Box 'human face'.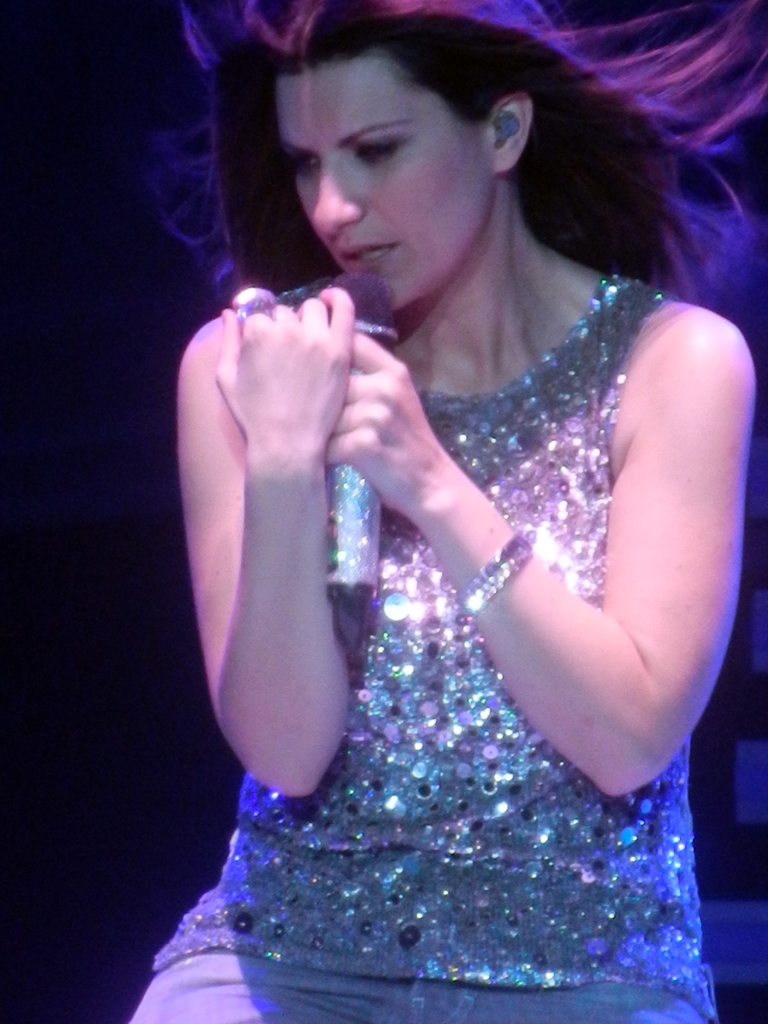
BBox(281, 50, 496, 308).
